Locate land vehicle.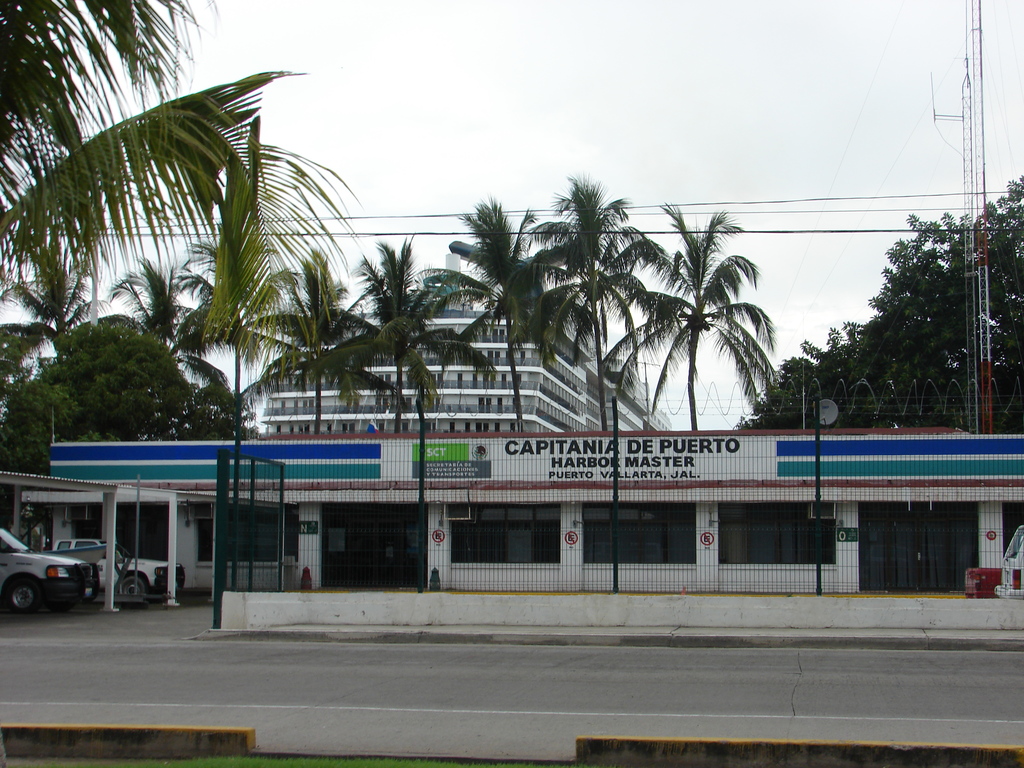
Bounding box: <box>5,529,116,614</box>.
